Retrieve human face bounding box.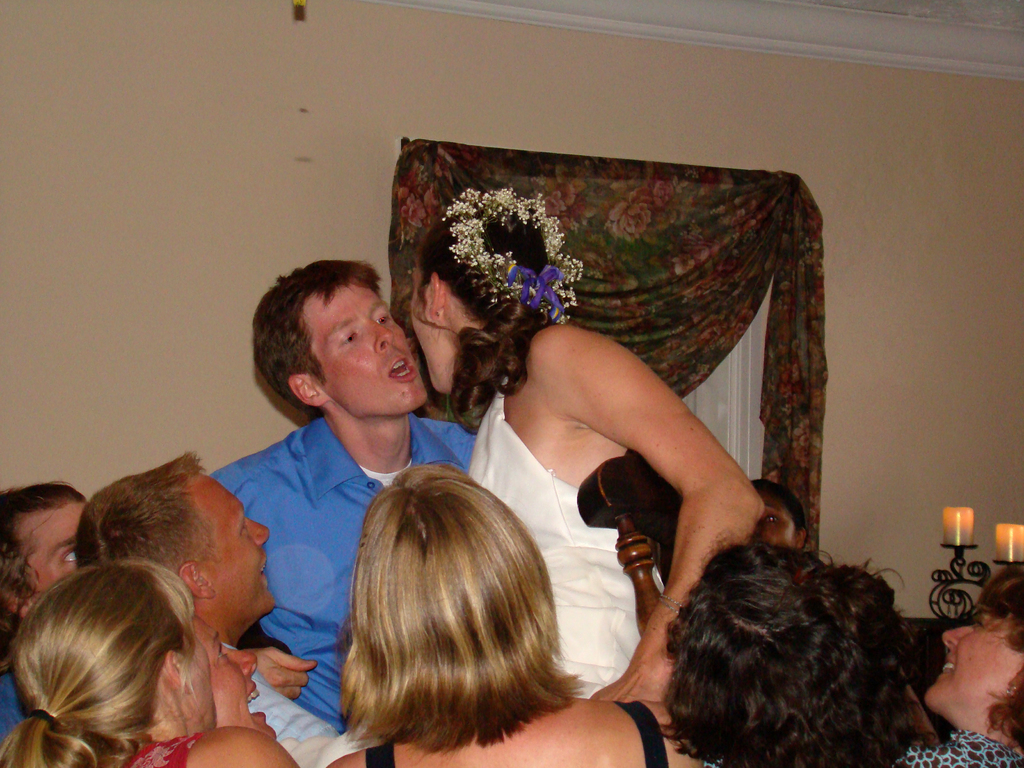
Bounding box: pyautogui.locateOnScreen(186, 630, 212, 728).
